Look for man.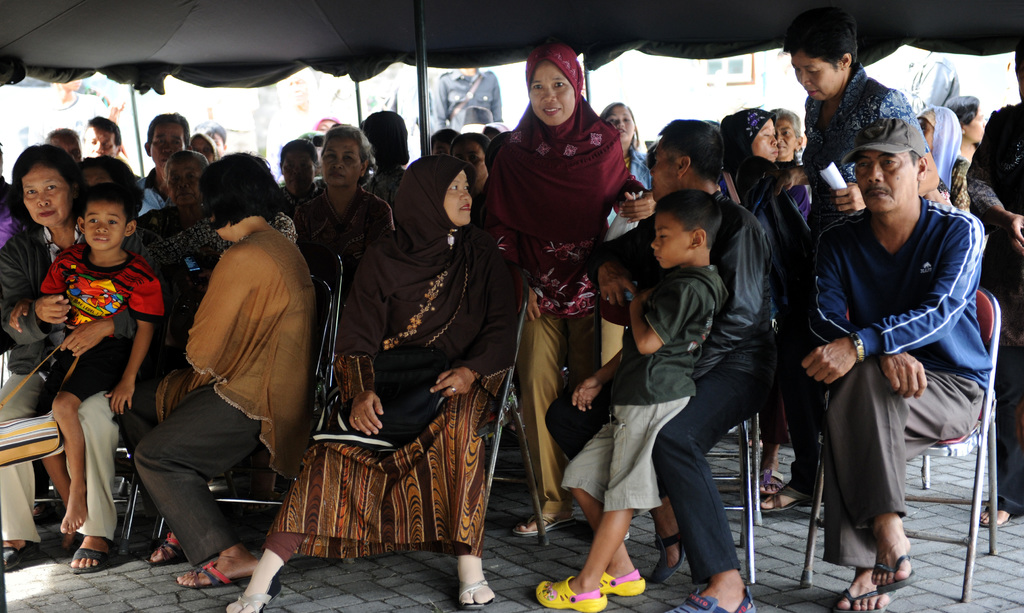
Found: 807/86/996/595.
